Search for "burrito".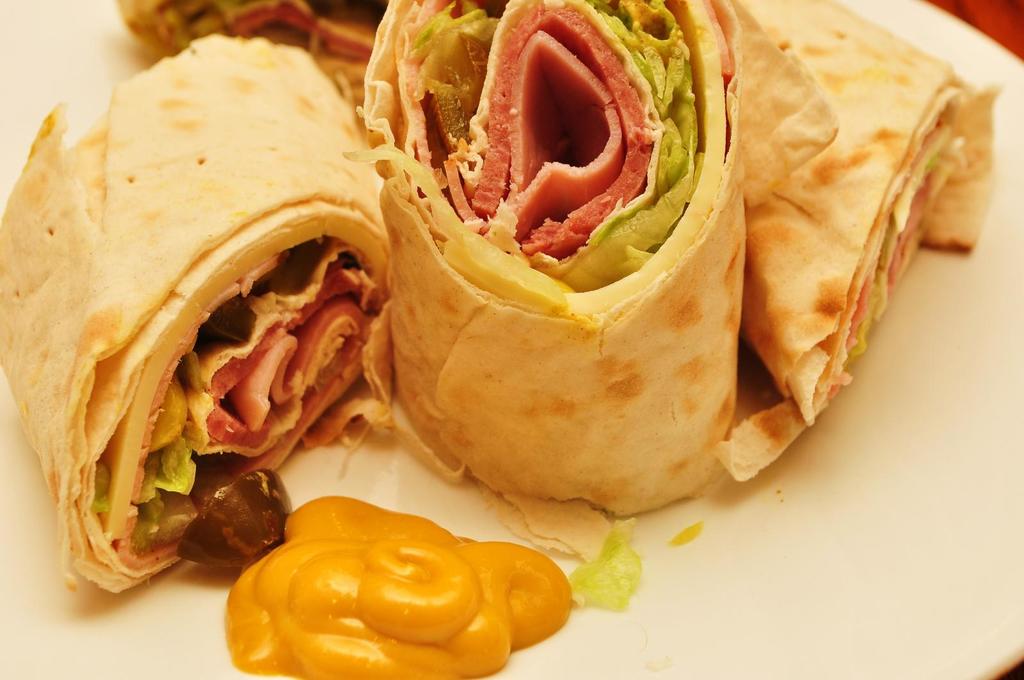
Found at 364/0/836/602.
